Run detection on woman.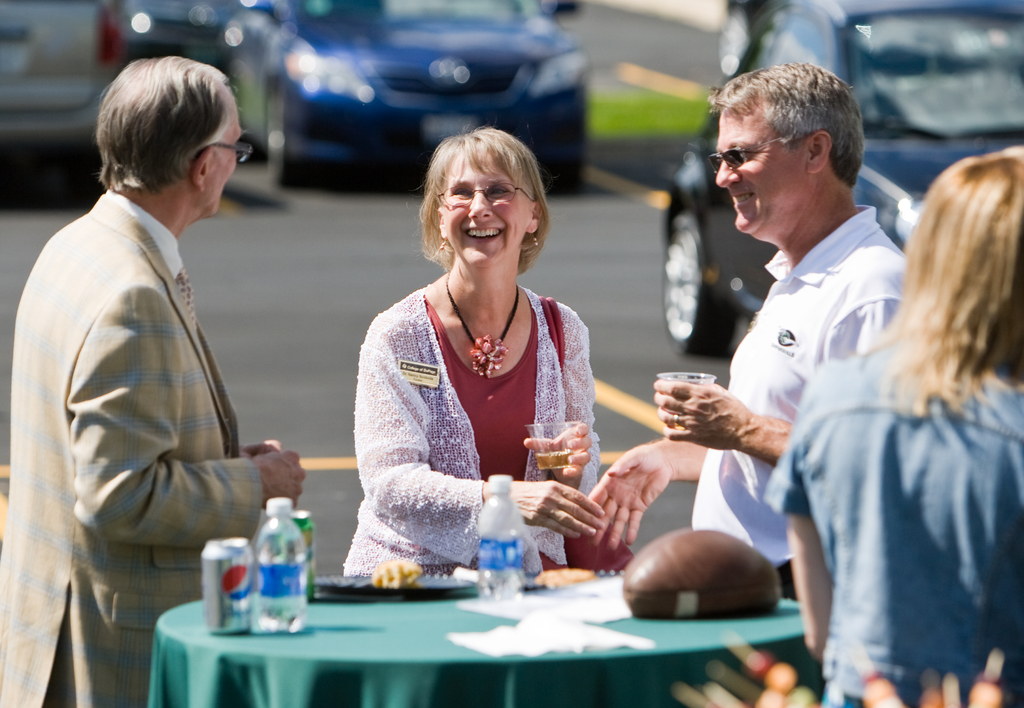
Result: bbox=[766, 145, 1023, 707].
